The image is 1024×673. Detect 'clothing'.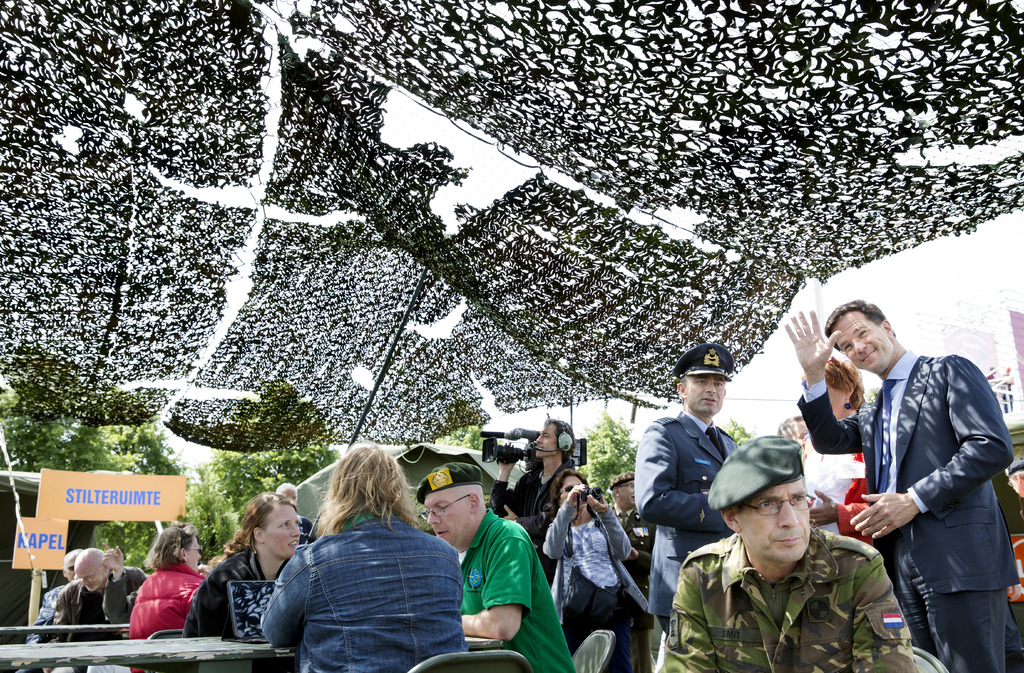
Detection: <bbox>650, 515, 927, 672</bbox>.
